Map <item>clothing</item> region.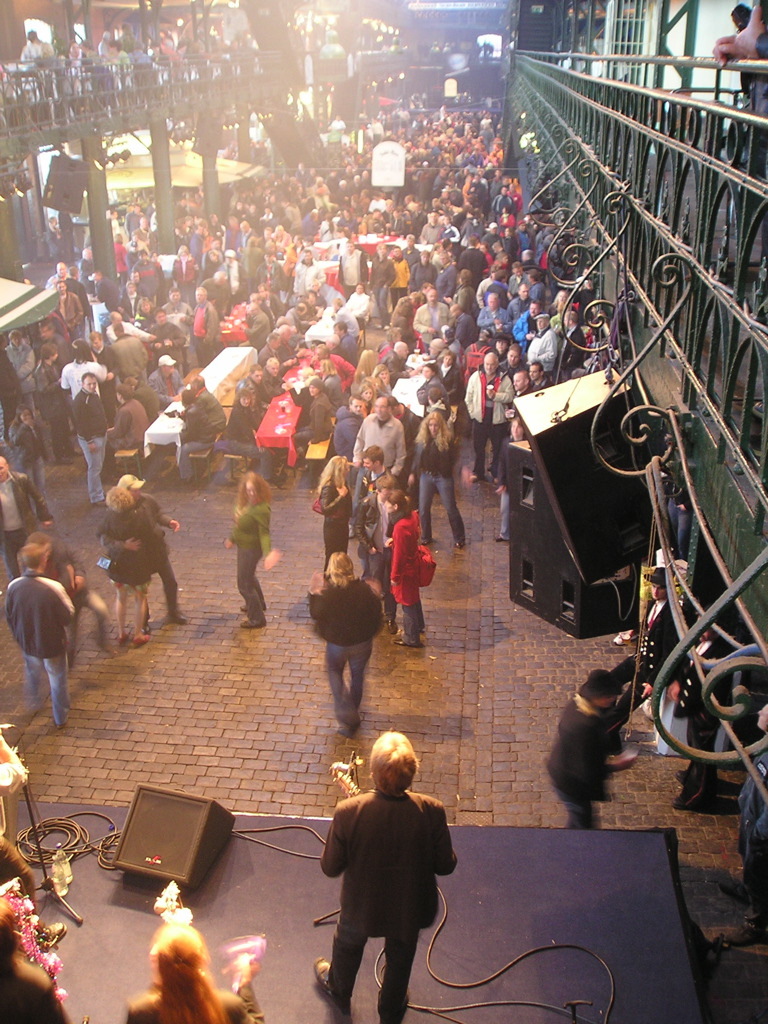
Mapped to region(551, 702, 611, 833).
